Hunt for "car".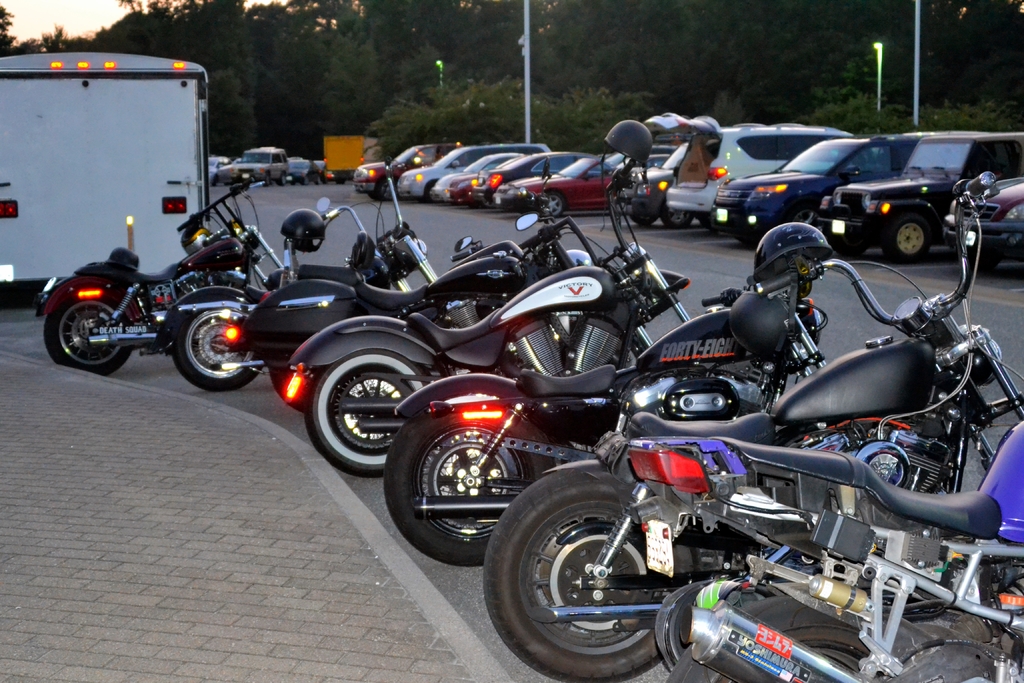
Hunted down at Rect(495, 155, 630, 220).
